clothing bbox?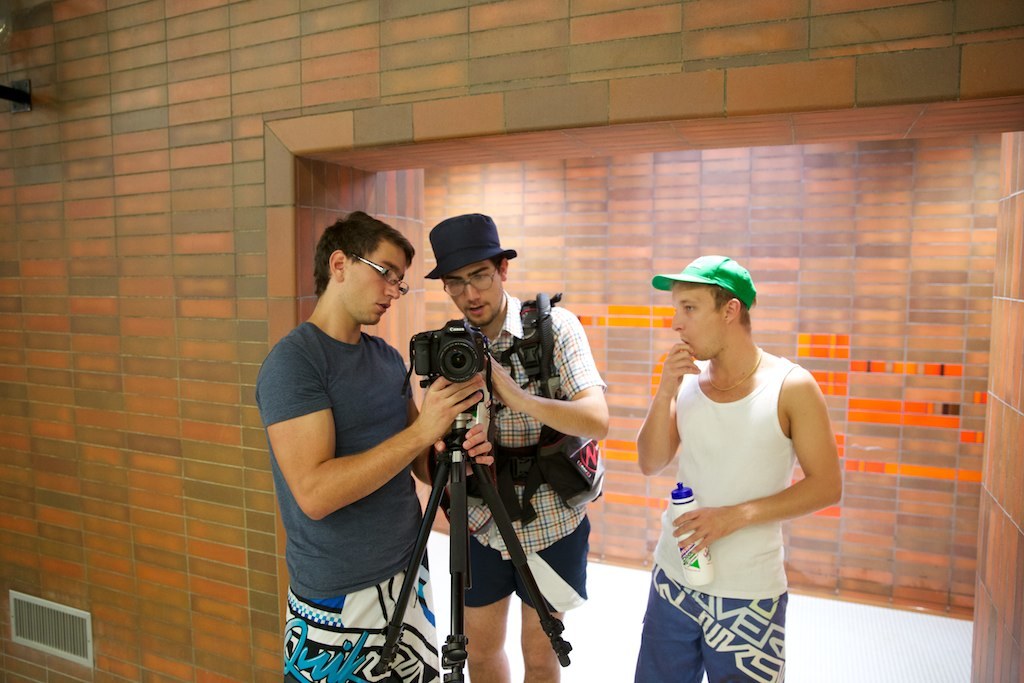
detection(259, 320, 442, 682)
